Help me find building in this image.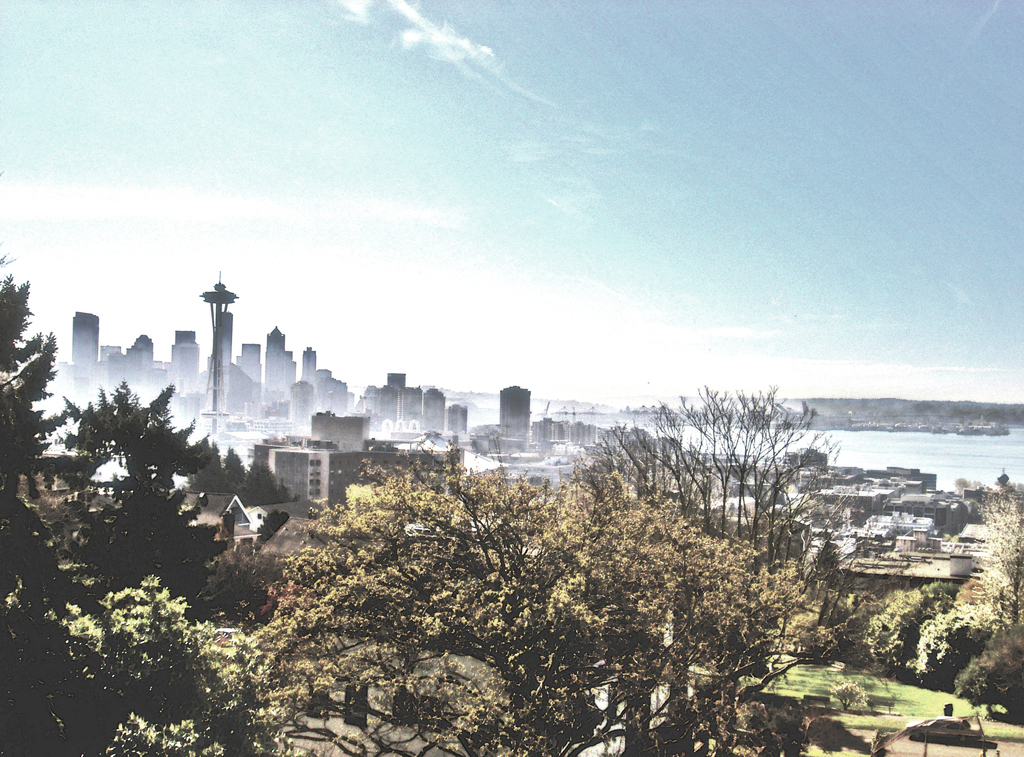
Found it: [495, 380, 530, 452].
